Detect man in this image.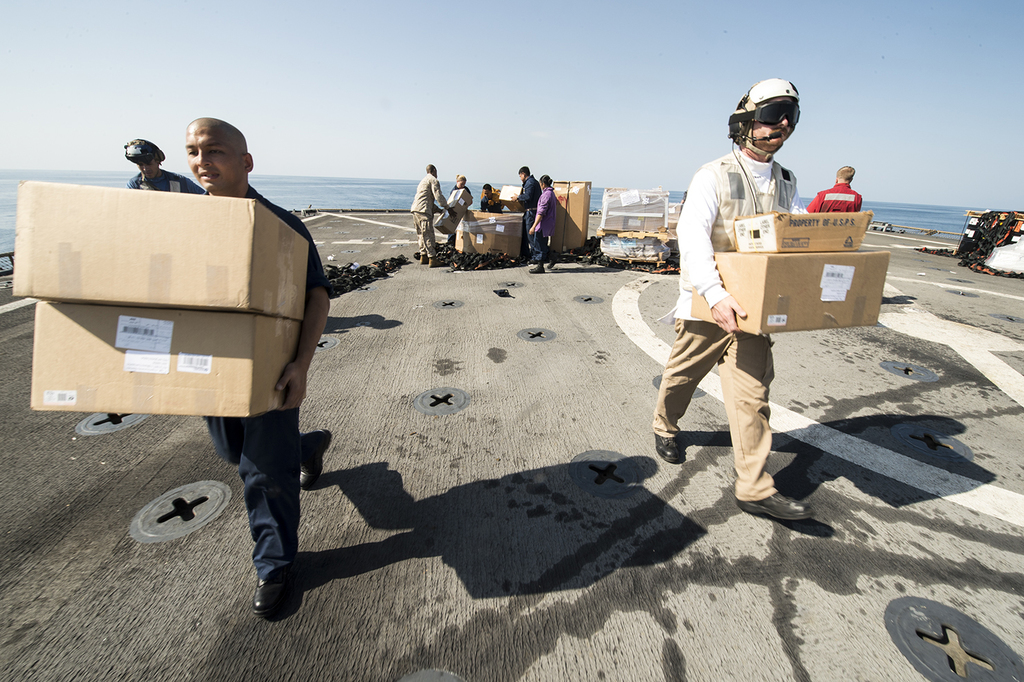
Detection: crop(804, 166, 865, 210).
